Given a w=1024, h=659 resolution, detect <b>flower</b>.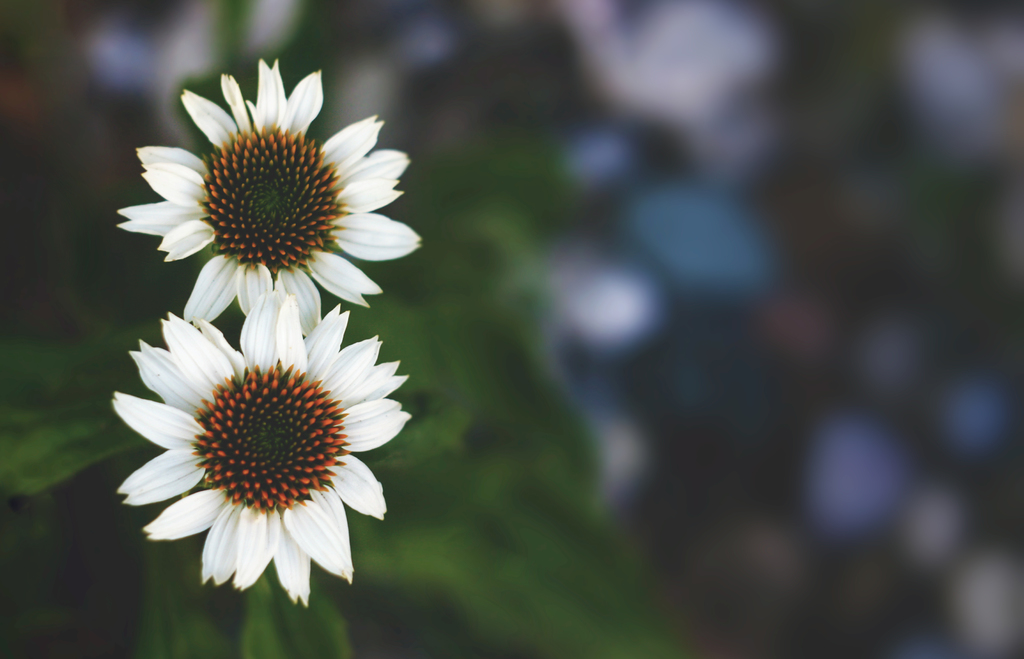
rect(121, 54, 424, 335).
